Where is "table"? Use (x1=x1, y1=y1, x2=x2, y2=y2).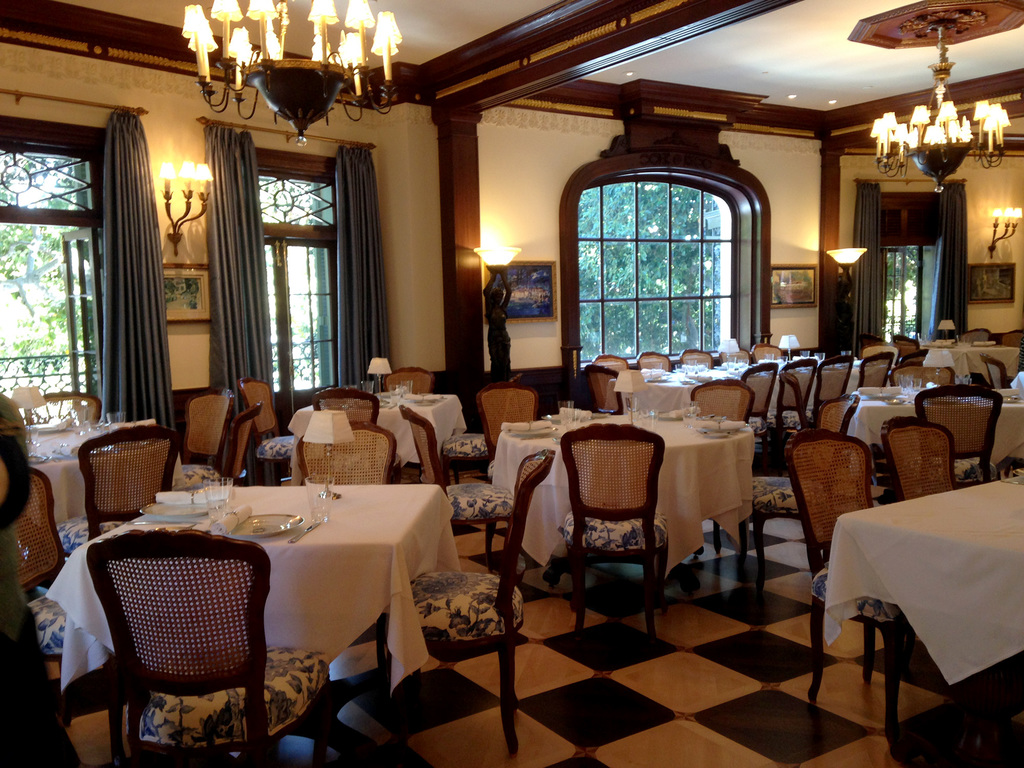
(x1=282, y1=390, x2=462, y2=468).
